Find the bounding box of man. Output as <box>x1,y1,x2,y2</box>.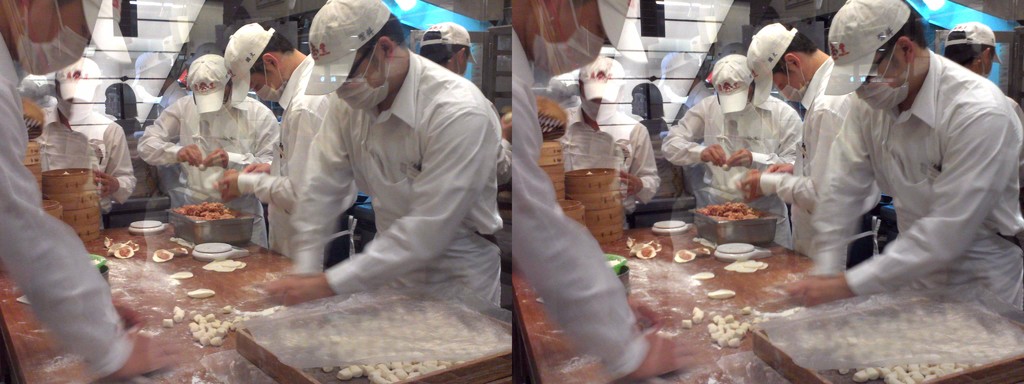
<box>189,44,223,61</box>.
